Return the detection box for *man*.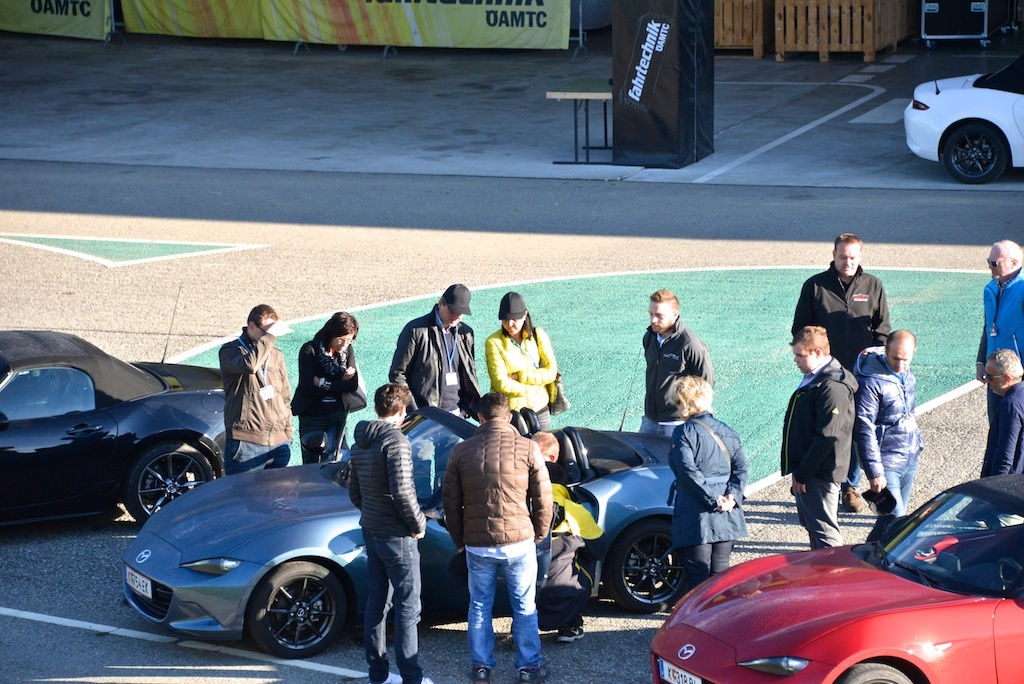
x1=980 y1=347 x2=1023 y2=526.
